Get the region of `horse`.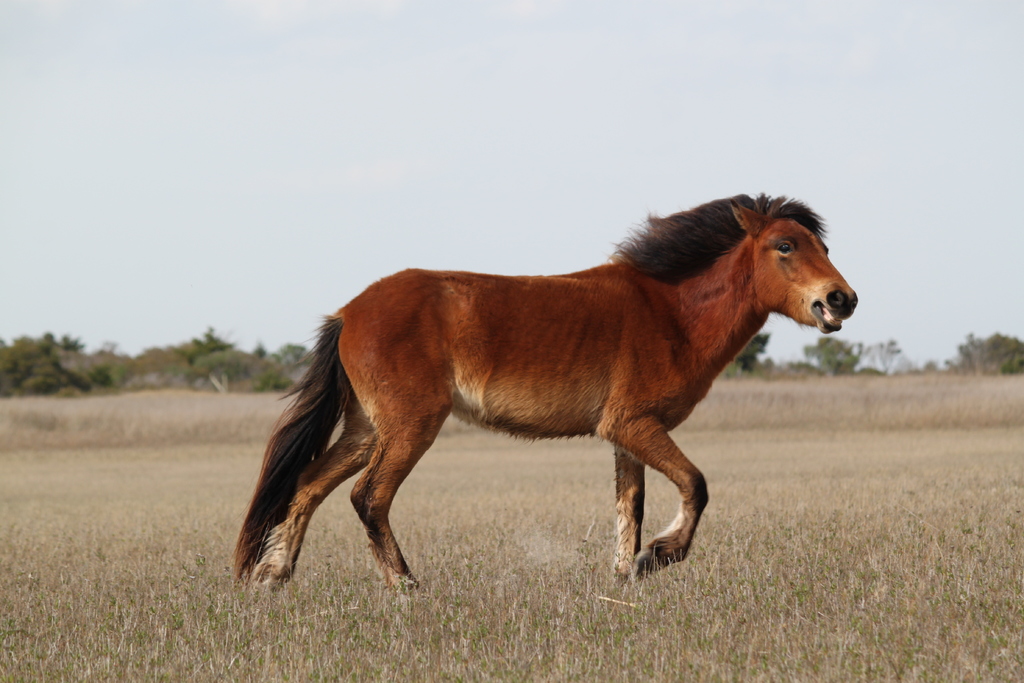
230,189,863,586.
